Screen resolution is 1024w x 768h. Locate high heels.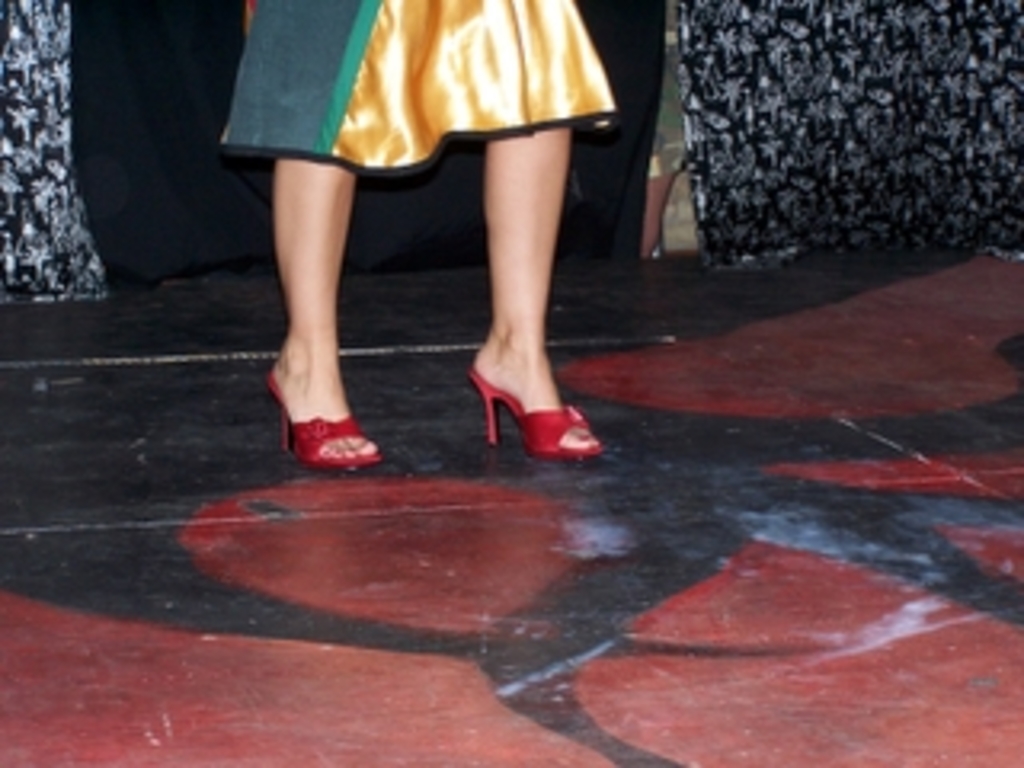
bbox(467, 368, 605, 464).
